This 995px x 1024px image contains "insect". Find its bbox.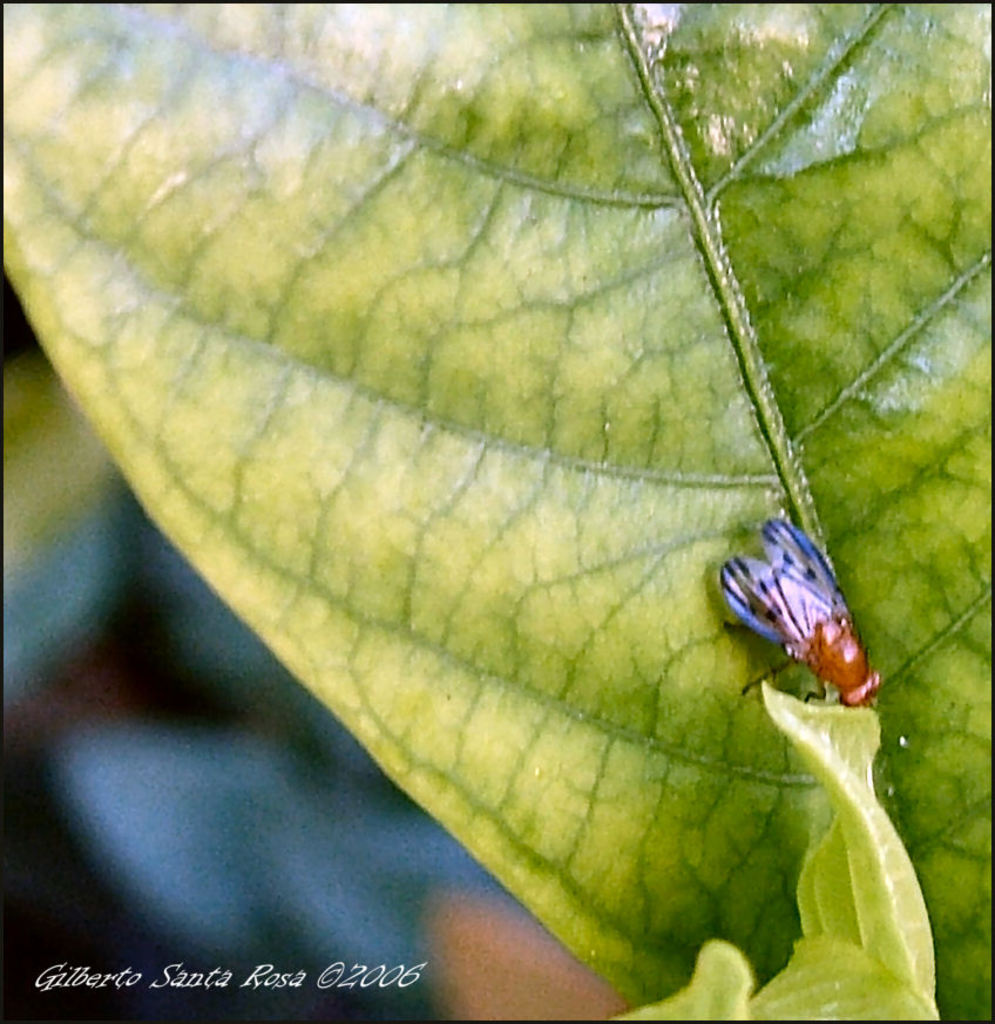
box(722, 518, 893, 703).
